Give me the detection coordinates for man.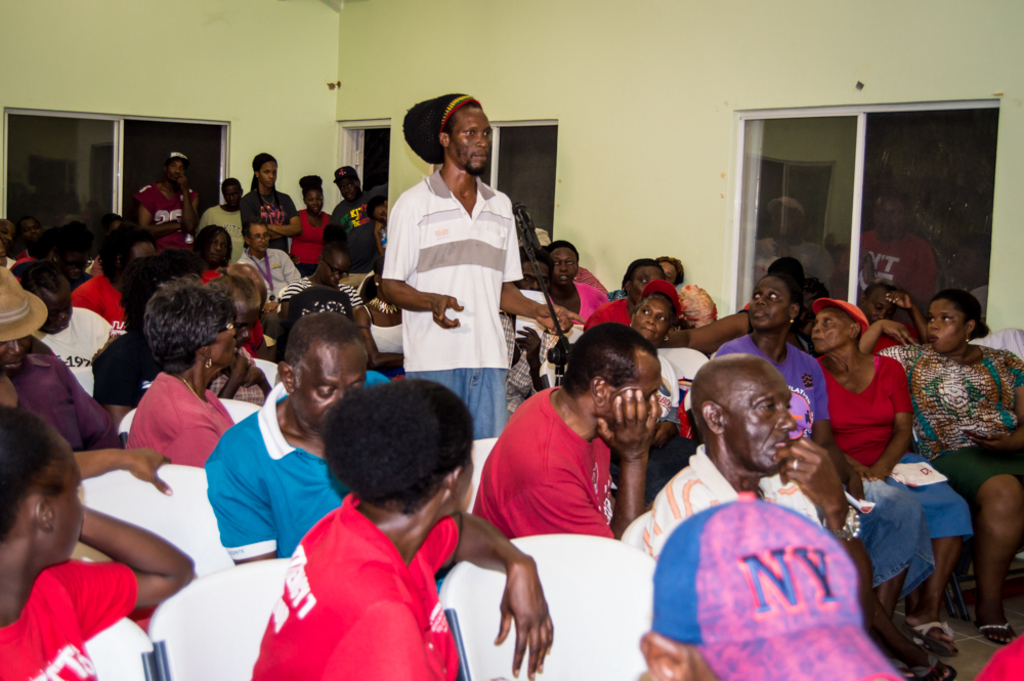
bbox=(20, 264, 114, 399).
